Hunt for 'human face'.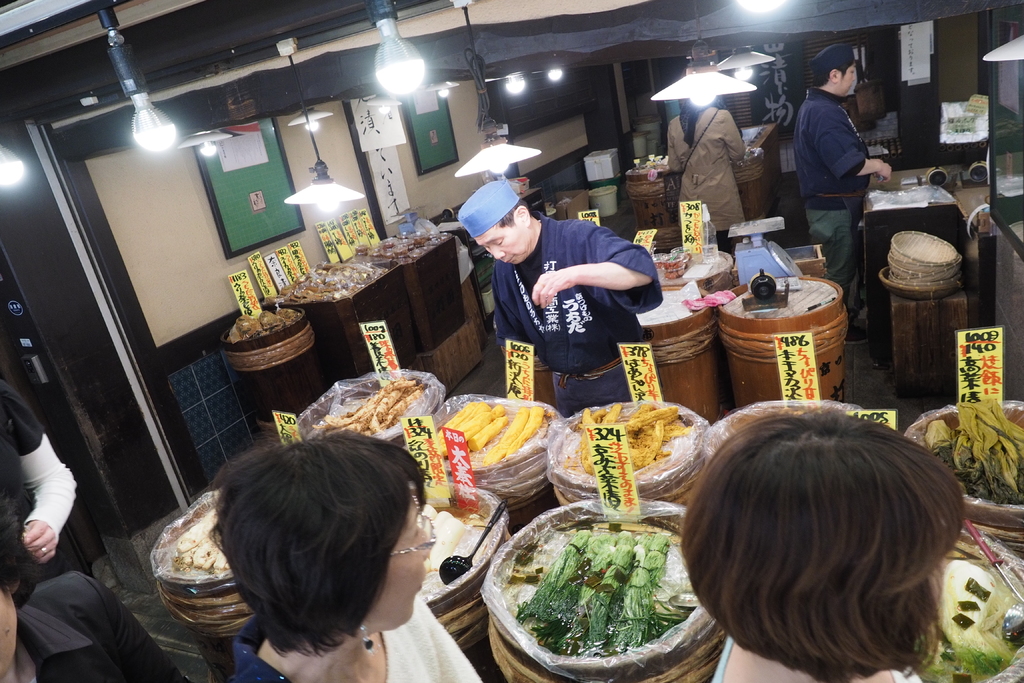
Hunted down at box=[383, 497, 433, 629].
